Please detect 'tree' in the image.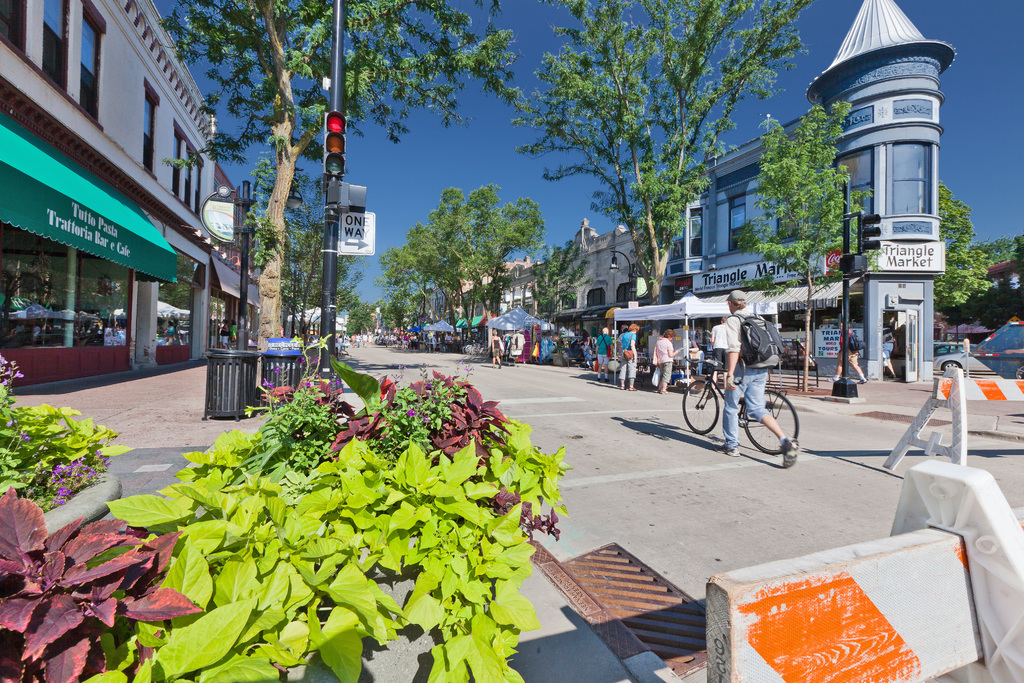
<bbox>503, 0, 819, 339</bbox>.
